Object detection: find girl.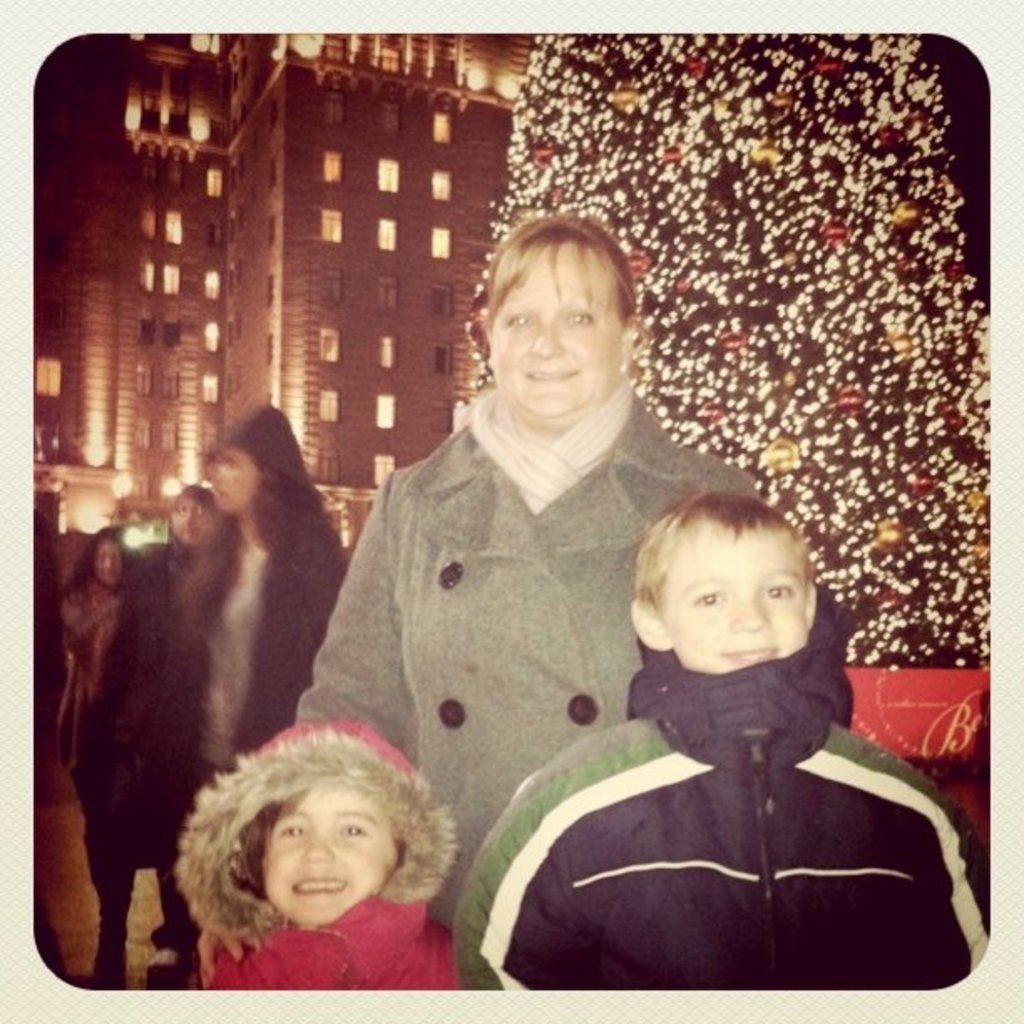
<box>179,721,462,1021</box>.
